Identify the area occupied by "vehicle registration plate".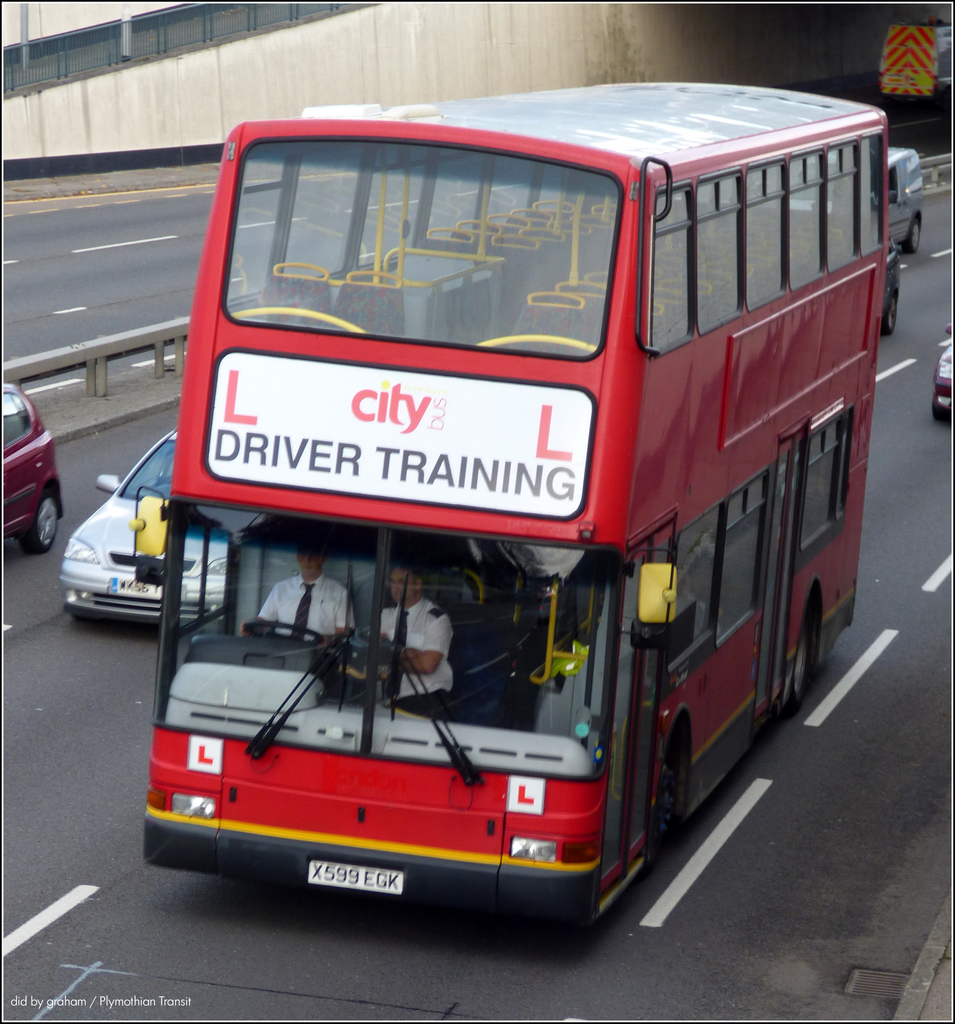
Area: {"x1": 105, "y1": 580, "x2": 163, "y2": 597}.
